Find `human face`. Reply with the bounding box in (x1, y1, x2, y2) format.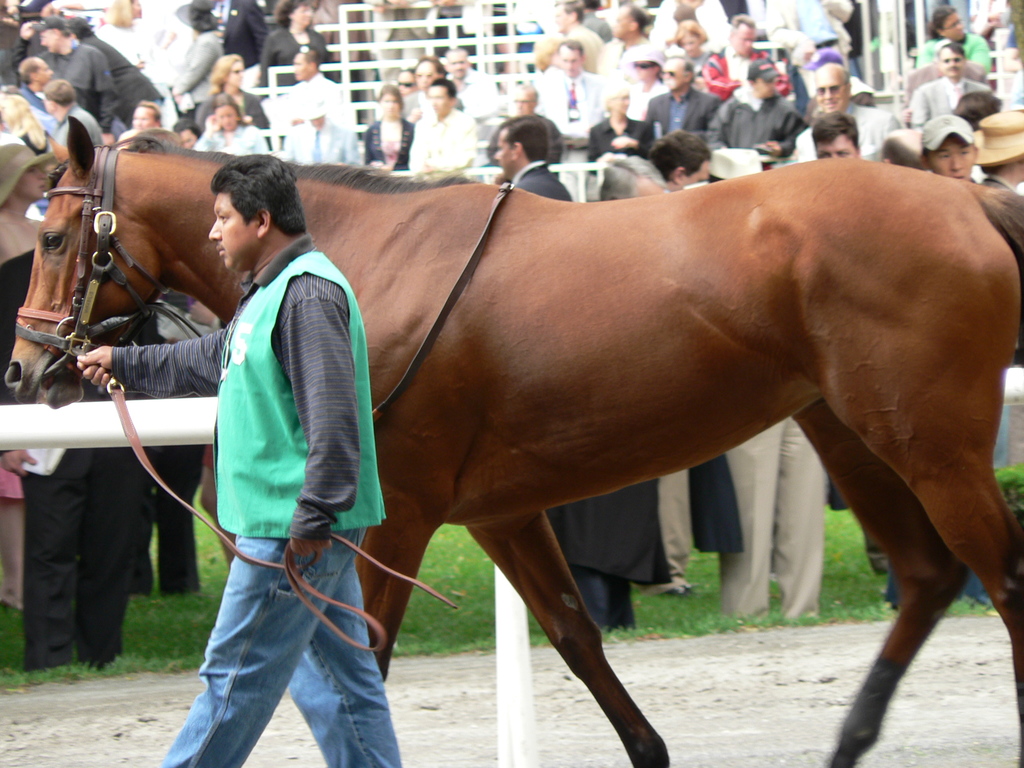
(131, 105, 155, 126).
